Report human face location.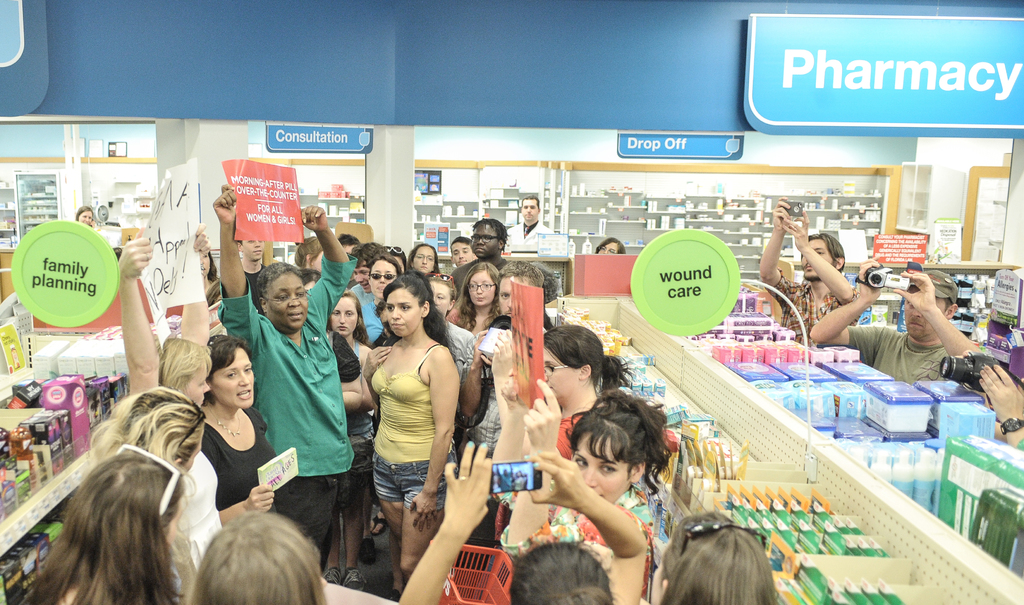
Report: select_region(572, 438, 630, 506).
